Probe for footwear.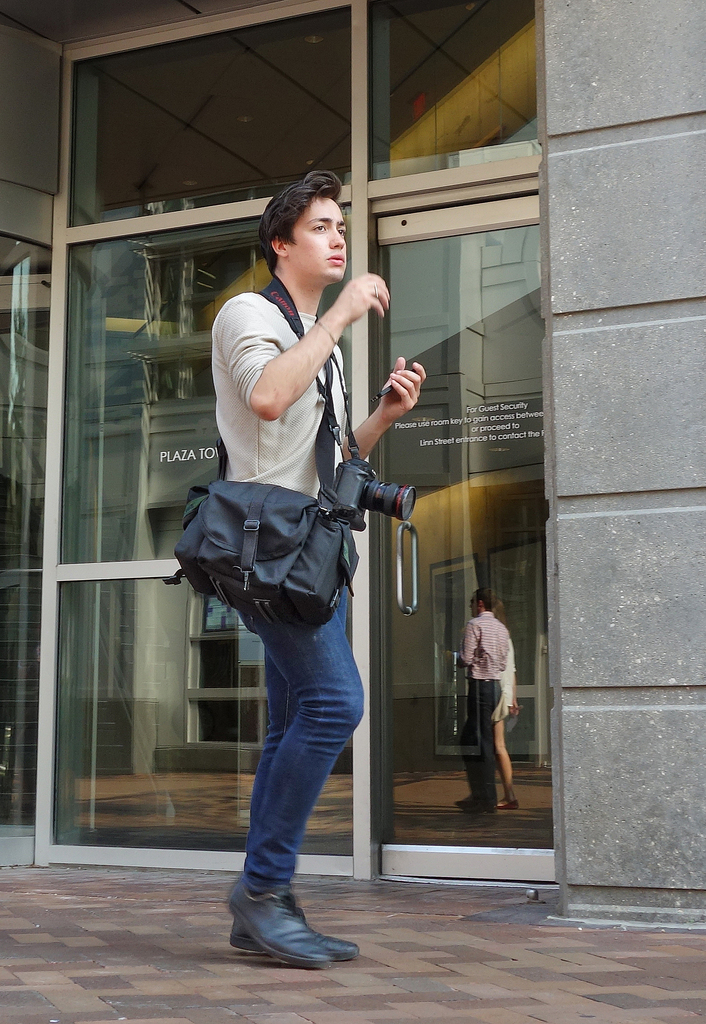
Probe result: (left=223, top=900, right=363, bottom=954).
